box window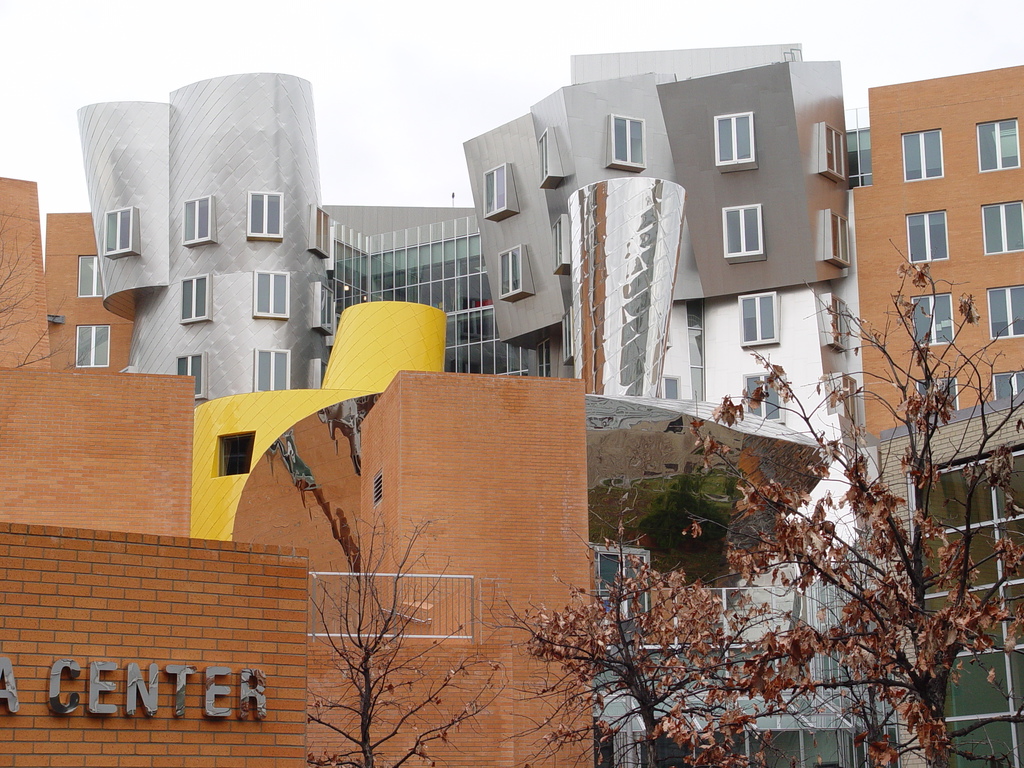
box(913, 374, 956, 419)
